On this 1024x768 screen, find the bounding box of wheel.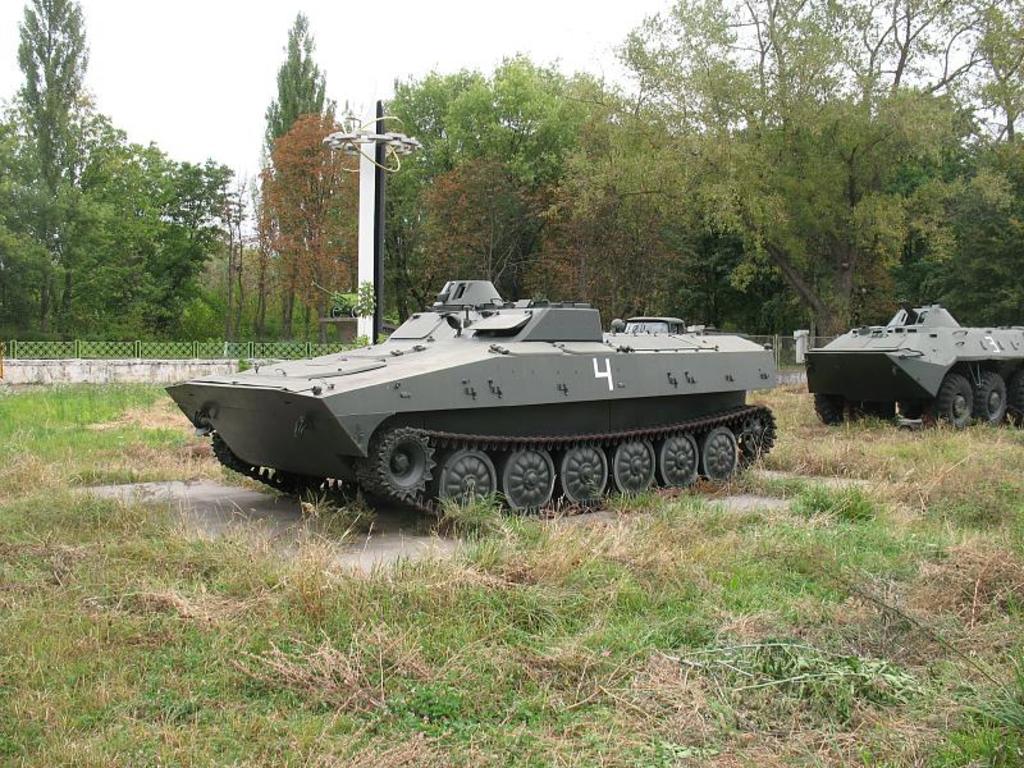
Bounding box: {"left": 613, "top": 439, "right": 658, "bottom": 492}.
